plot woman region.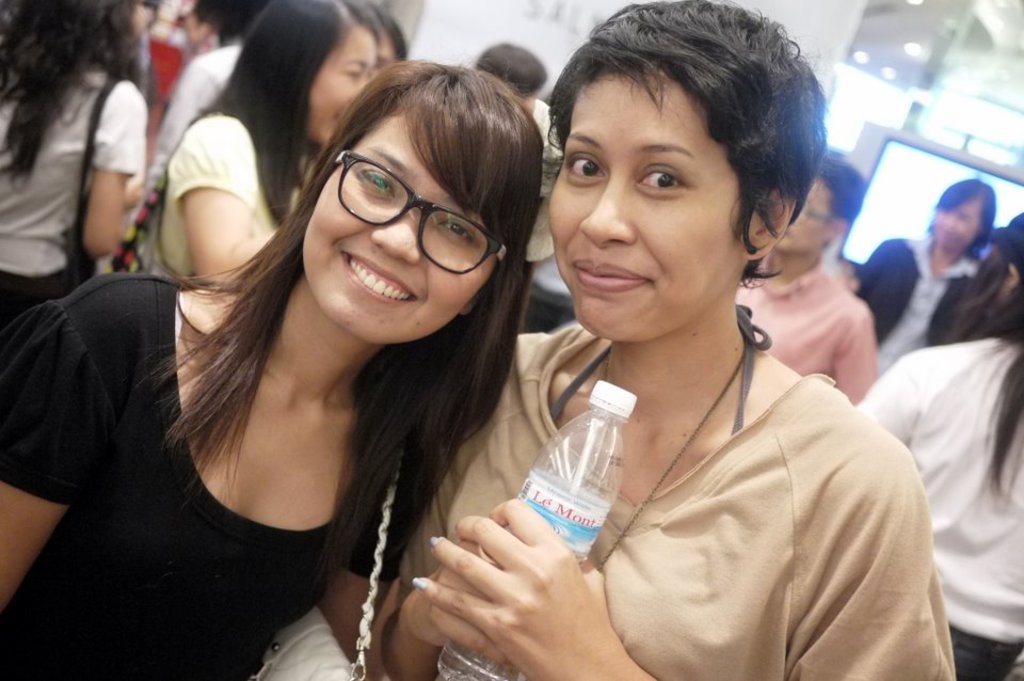
Plotted at left=463, top=17, right=943, bottom=665.
